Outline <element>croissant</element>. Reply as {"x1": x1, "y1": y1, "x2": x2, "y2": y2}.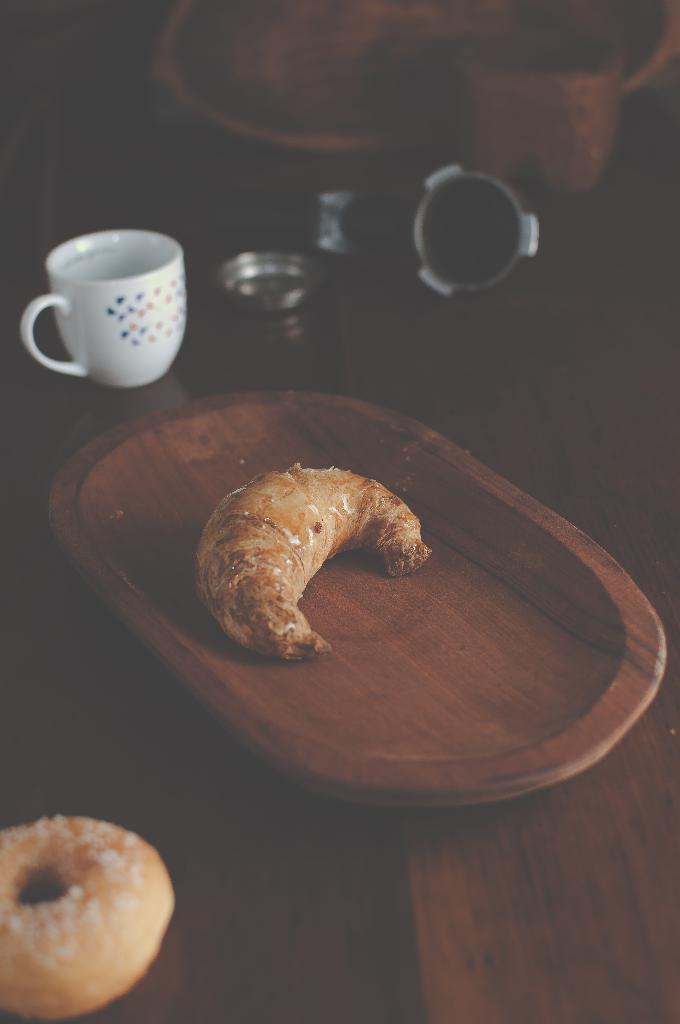
{"x1": 190, "y1": 487, "x2": 432, "y2": 668}.
